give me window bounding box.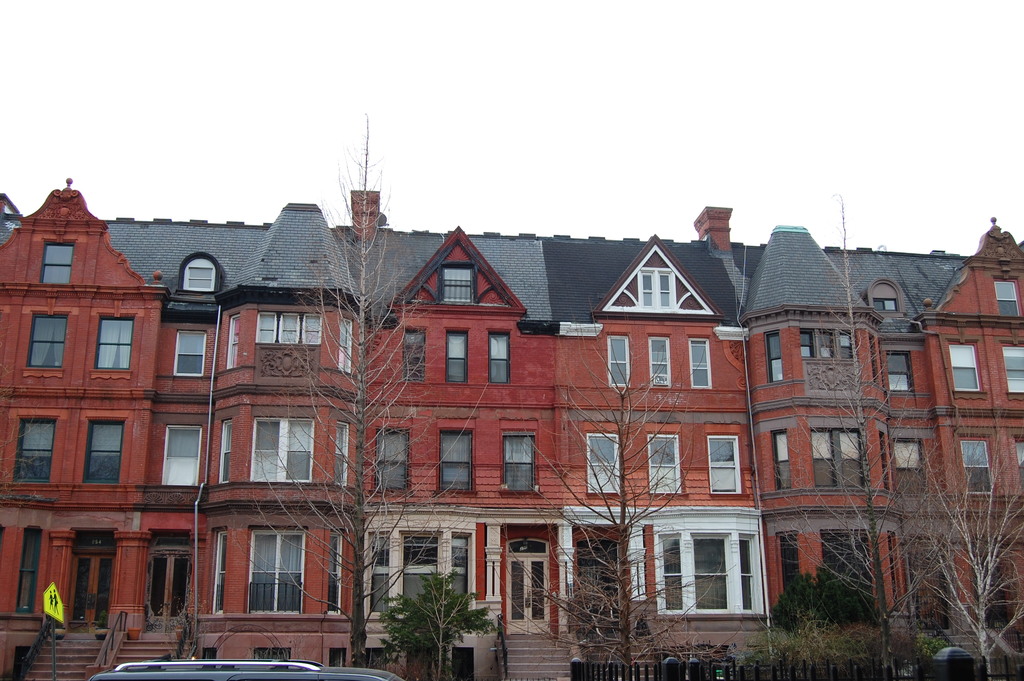
{"x1": 657, "y1": 536, "x2": 754, "y2": 608}.
